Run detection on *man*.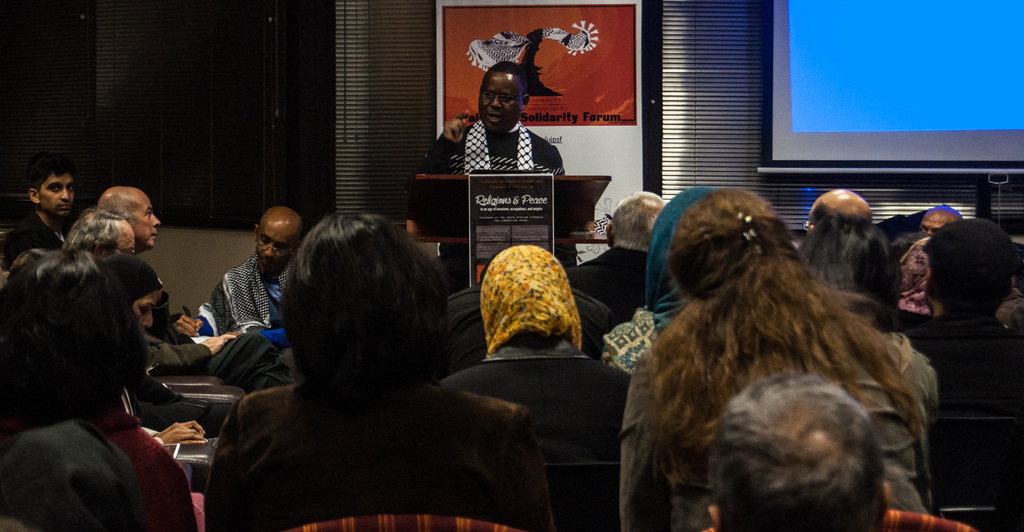
Result: 5, 154, 76, 270.
